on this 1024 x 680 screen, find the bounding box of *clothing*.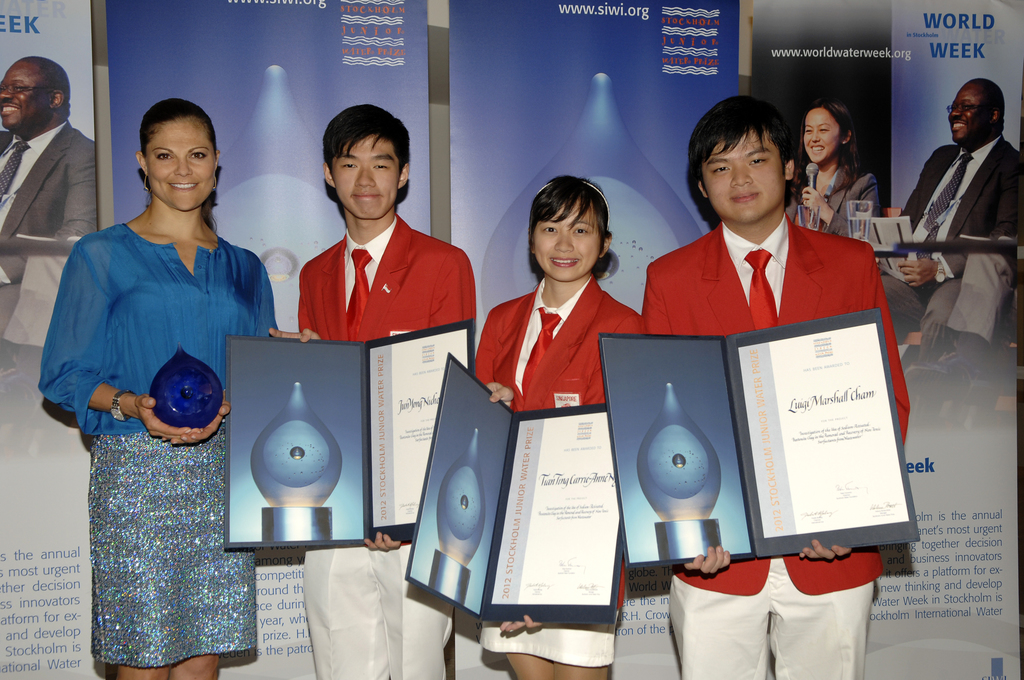
Bounding box: crop(470, 276, 646, 414).
